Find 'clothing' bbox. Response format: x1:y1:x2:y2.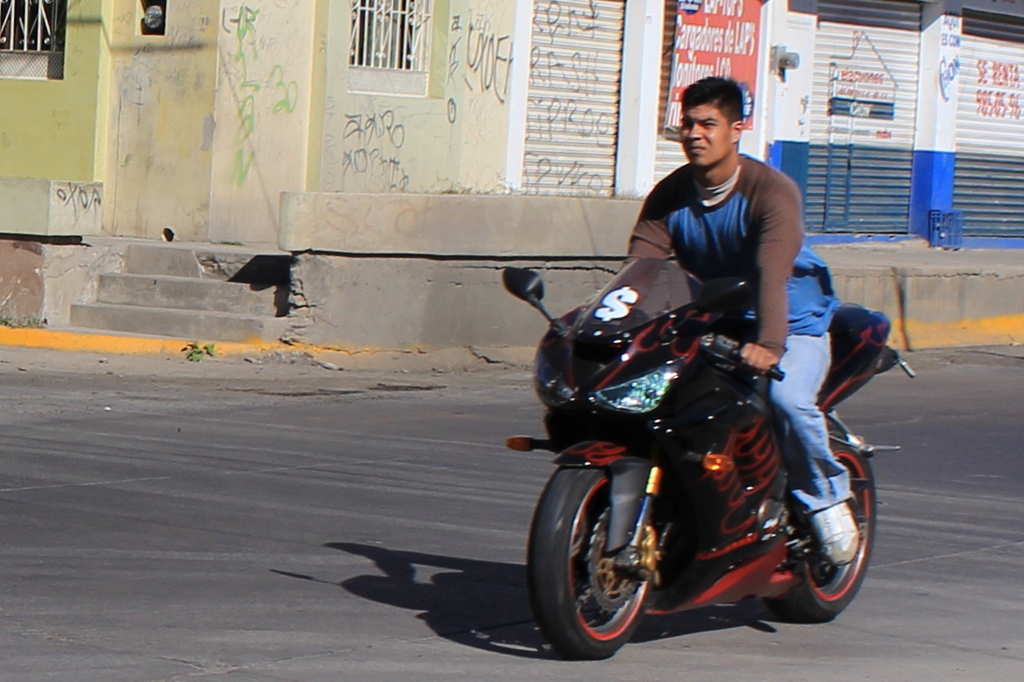
609:142:865:519.
